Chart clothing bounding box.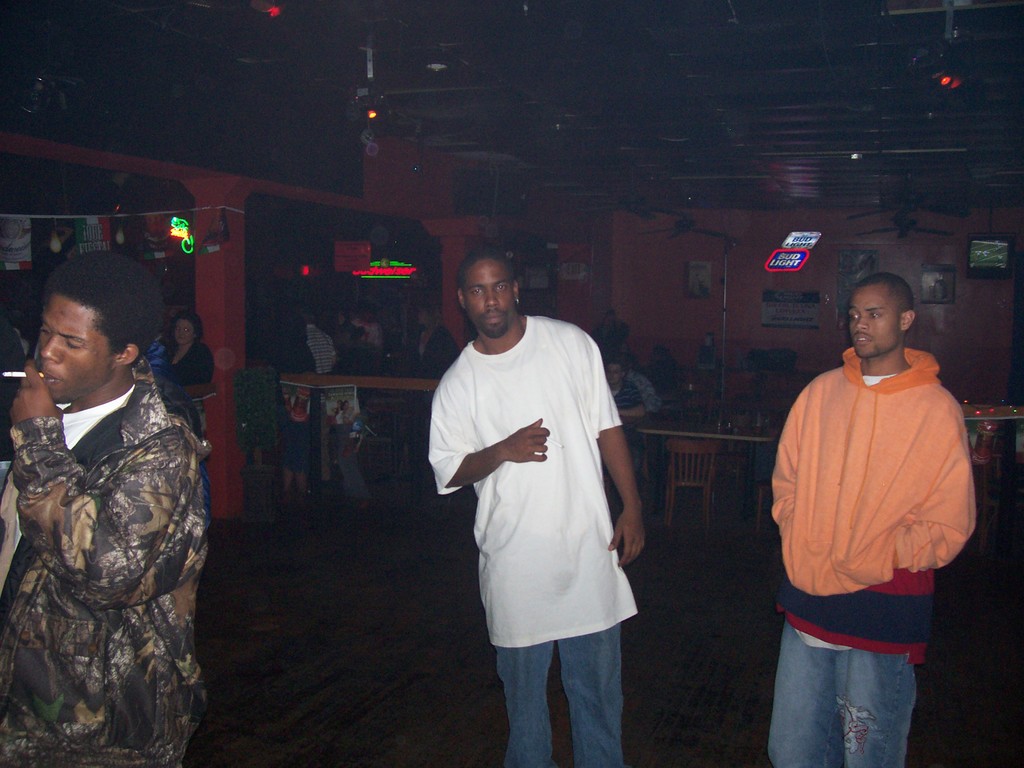
Charted: Rect(164, 346, 216, 386).
